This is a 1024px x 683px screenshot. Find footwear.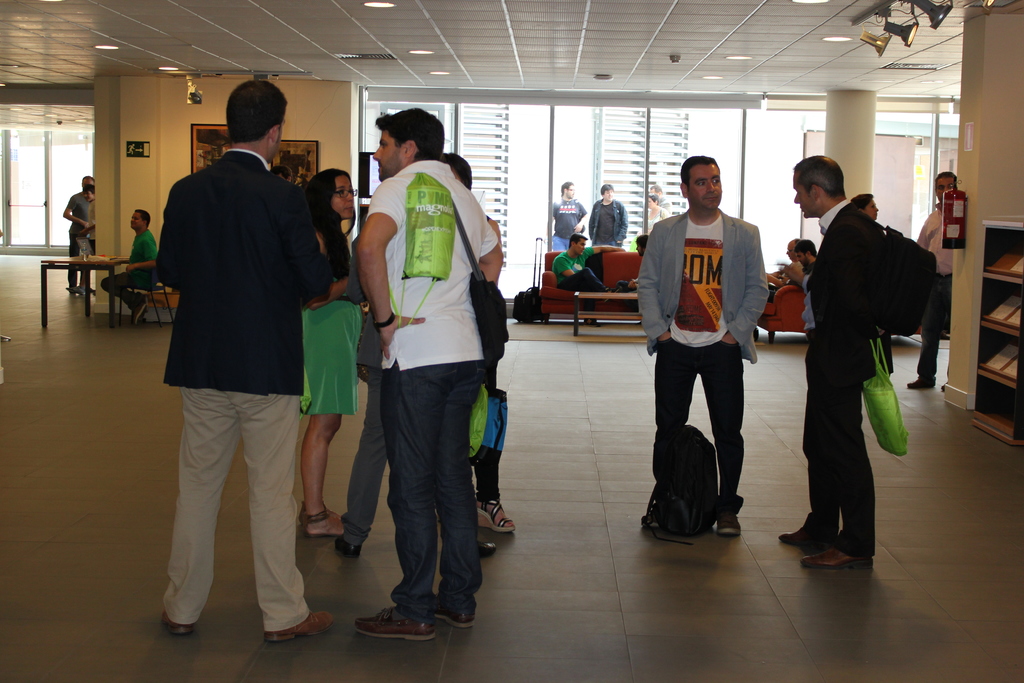
Bounding box: l=778, t=510, r=832, b=543.
